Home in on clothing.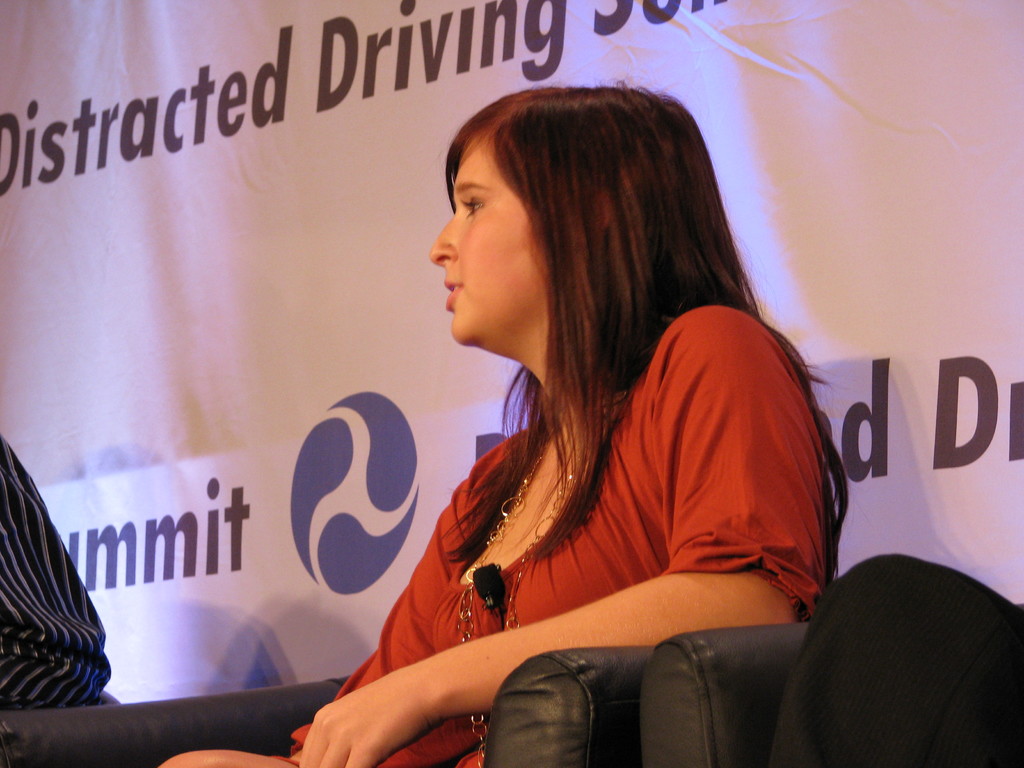
Homed in at crop(0, 436, 120, 716).
